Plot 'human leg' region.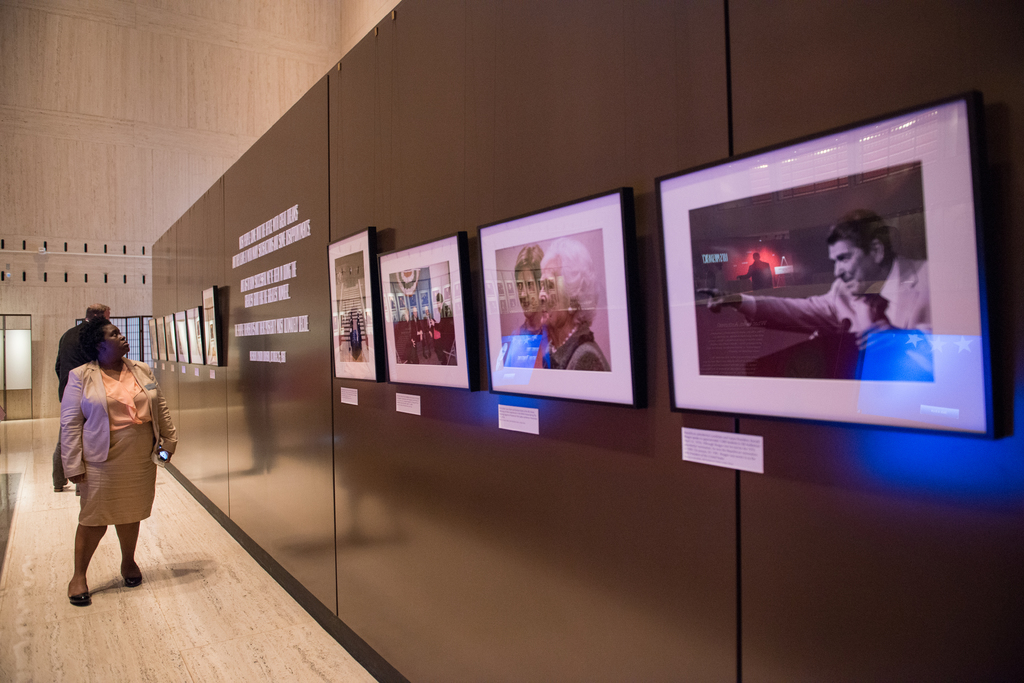
Plotted at crop(56, 483, 109, 611).
